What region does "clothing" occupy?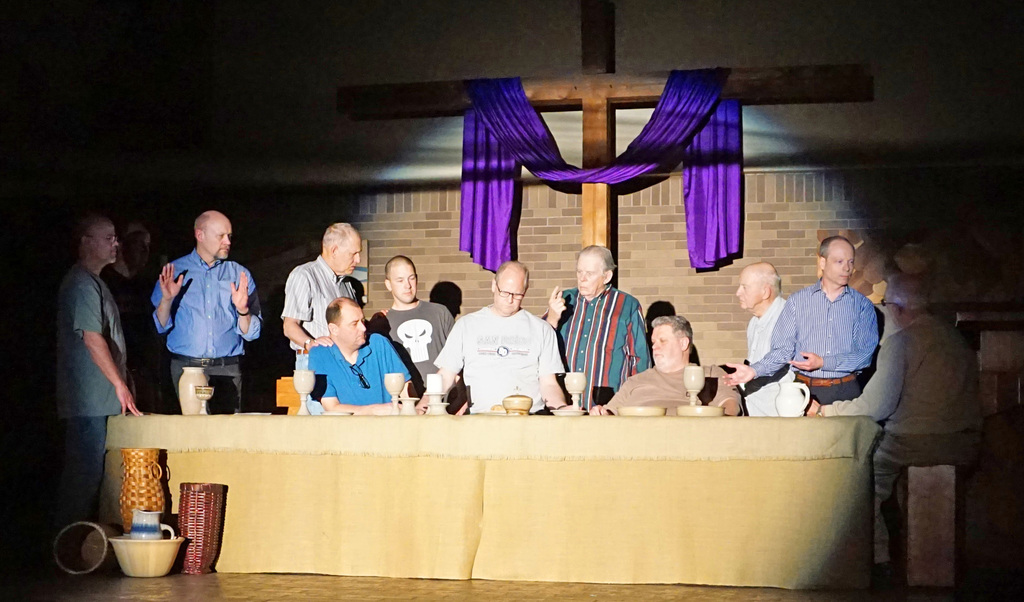
bbox(817, 294, 979, 568).
